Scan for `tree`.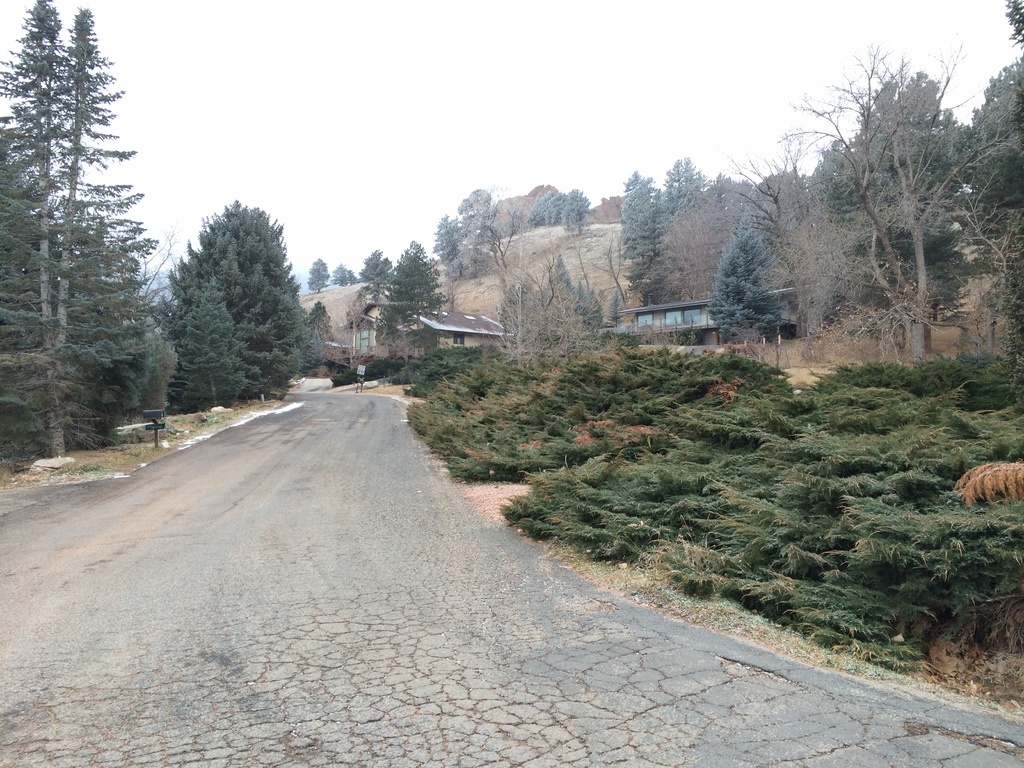
Scan result: (x1=616, y1=171, x2=662, y2=271).
